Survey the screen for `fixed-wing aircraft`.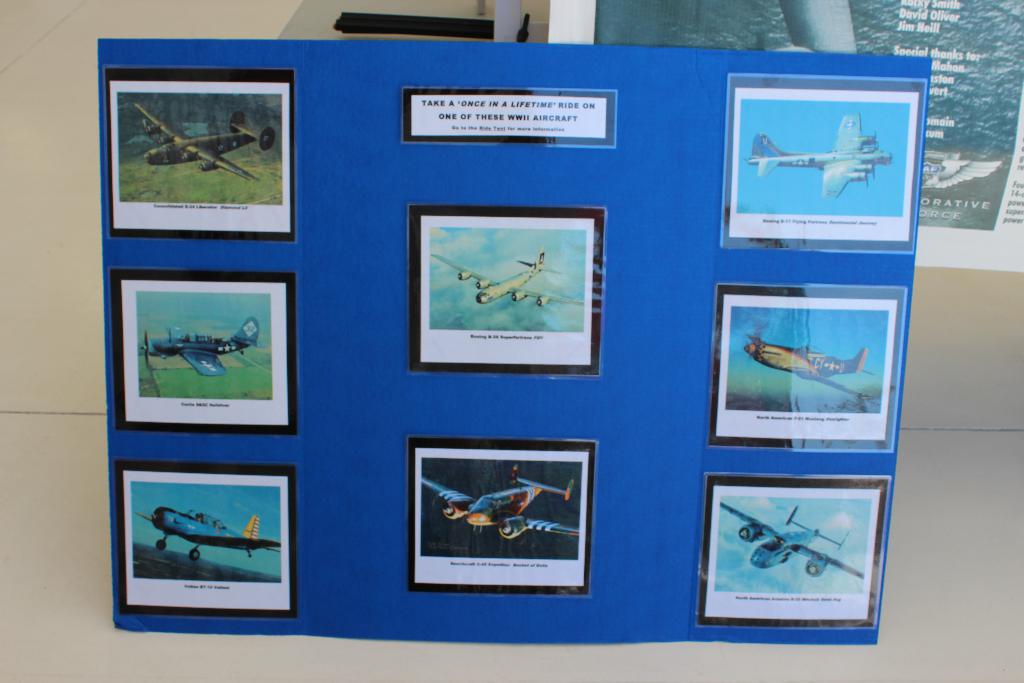
Survey found: bbox=[434, 246, 582, 310].
